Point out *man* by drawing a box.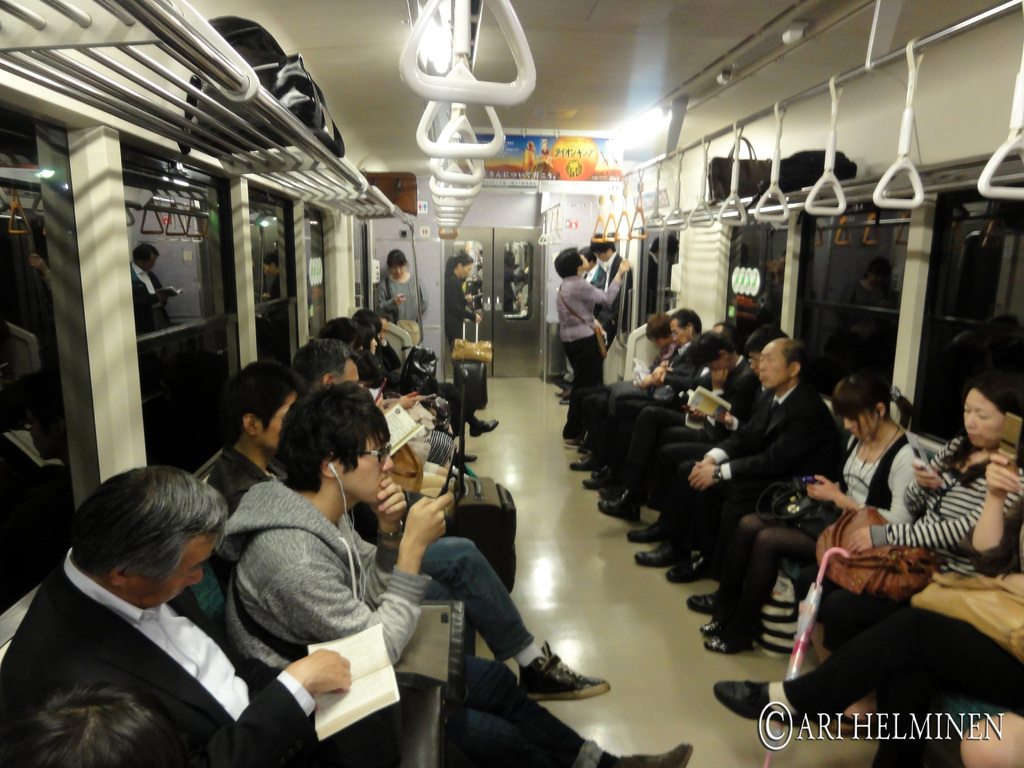
region(366, 242, 424, 325).
